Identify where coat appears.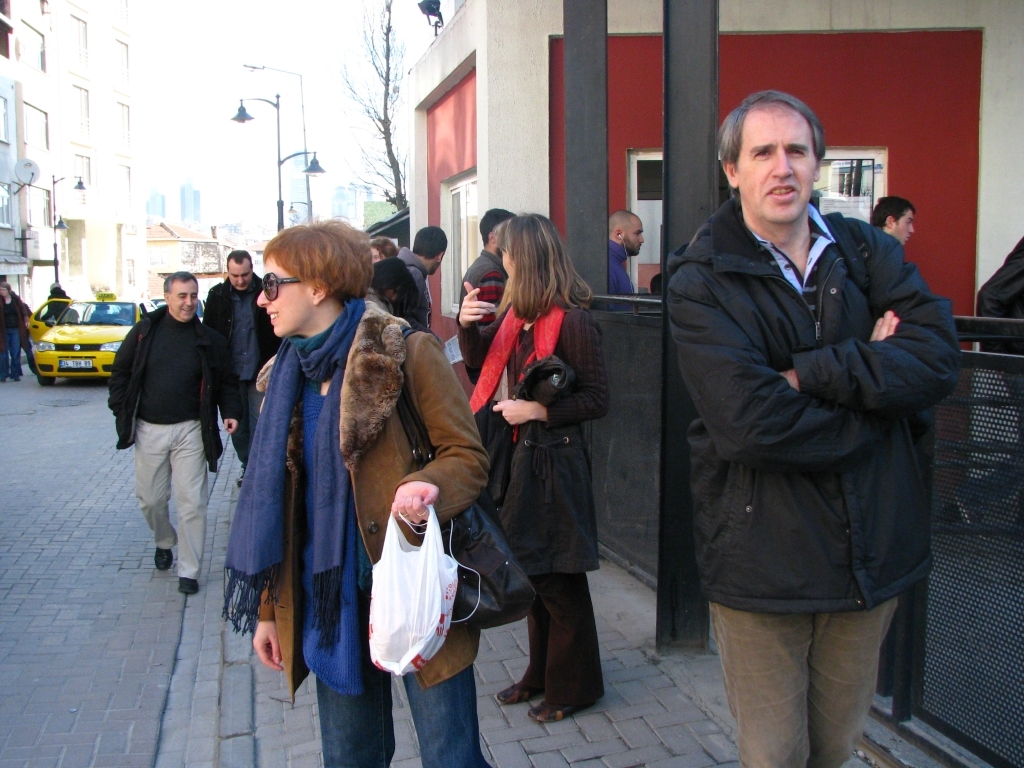
Appears at select_region(491, 296, 612, 581).
